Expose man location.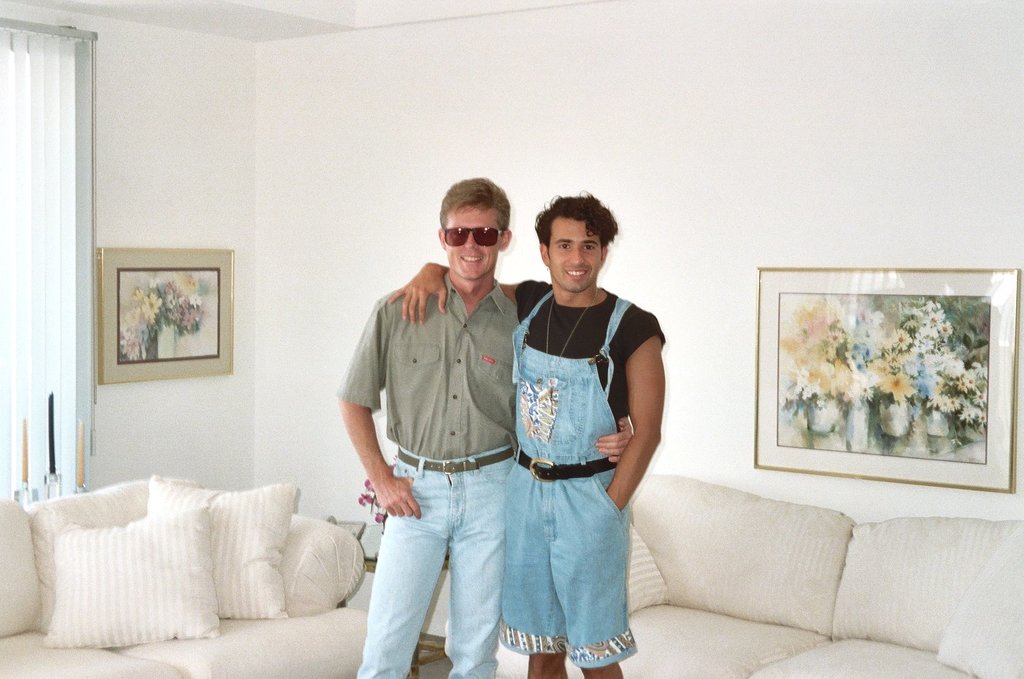
Exposed at locate(337, 172, 635, 678).
